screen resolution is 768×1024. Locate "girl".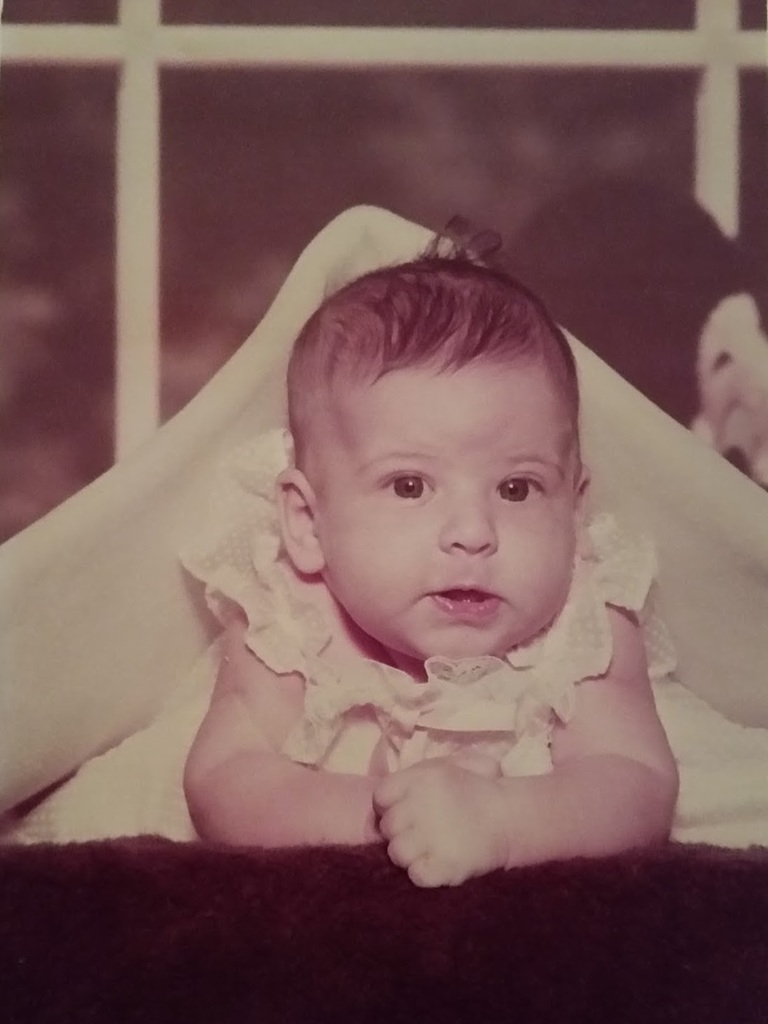
rect(183, 210, 684, 886).
